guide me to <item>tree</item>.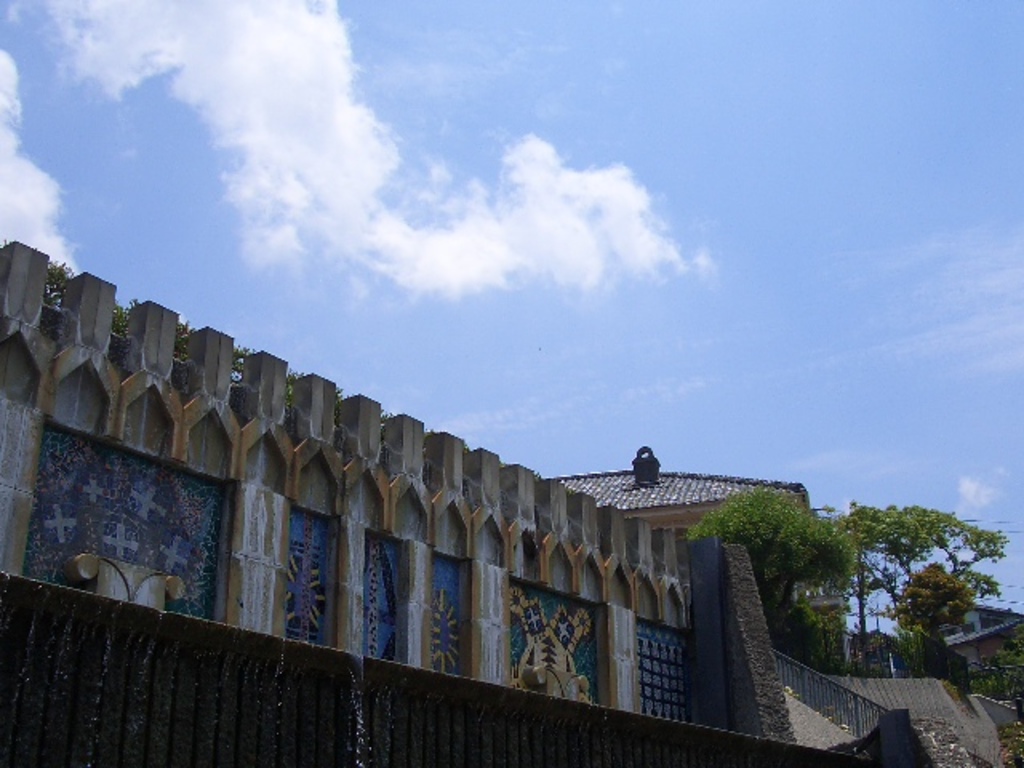
Guidance: 826:485:1014:619.
